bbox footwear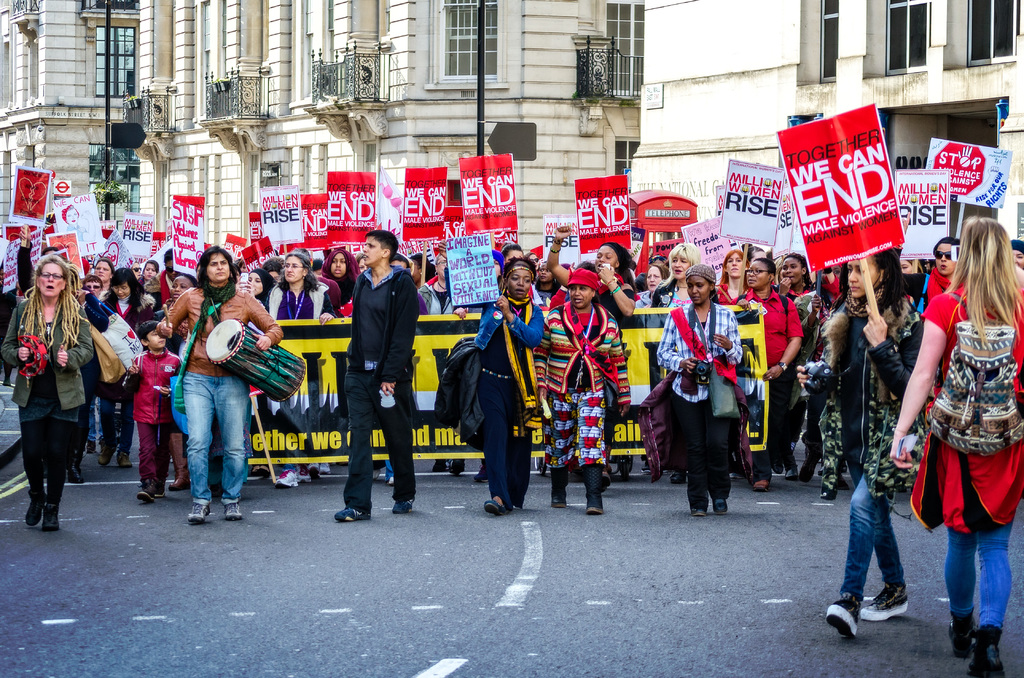
832/473/853/492
